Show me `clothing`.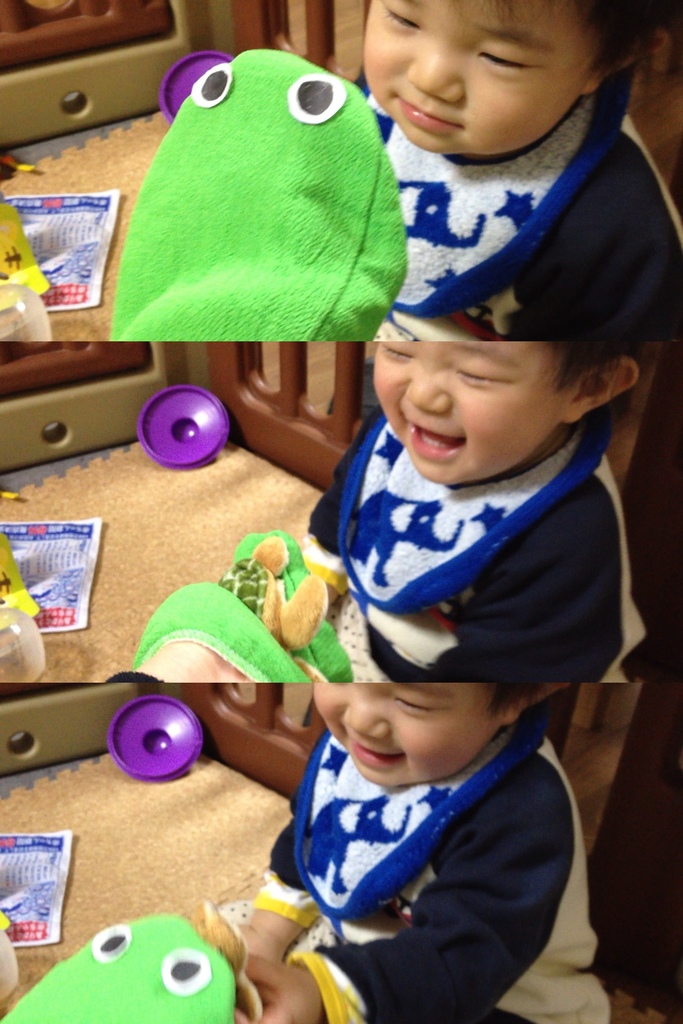
`clothing` is here: bbox=(220, 719, 607, 1023).
